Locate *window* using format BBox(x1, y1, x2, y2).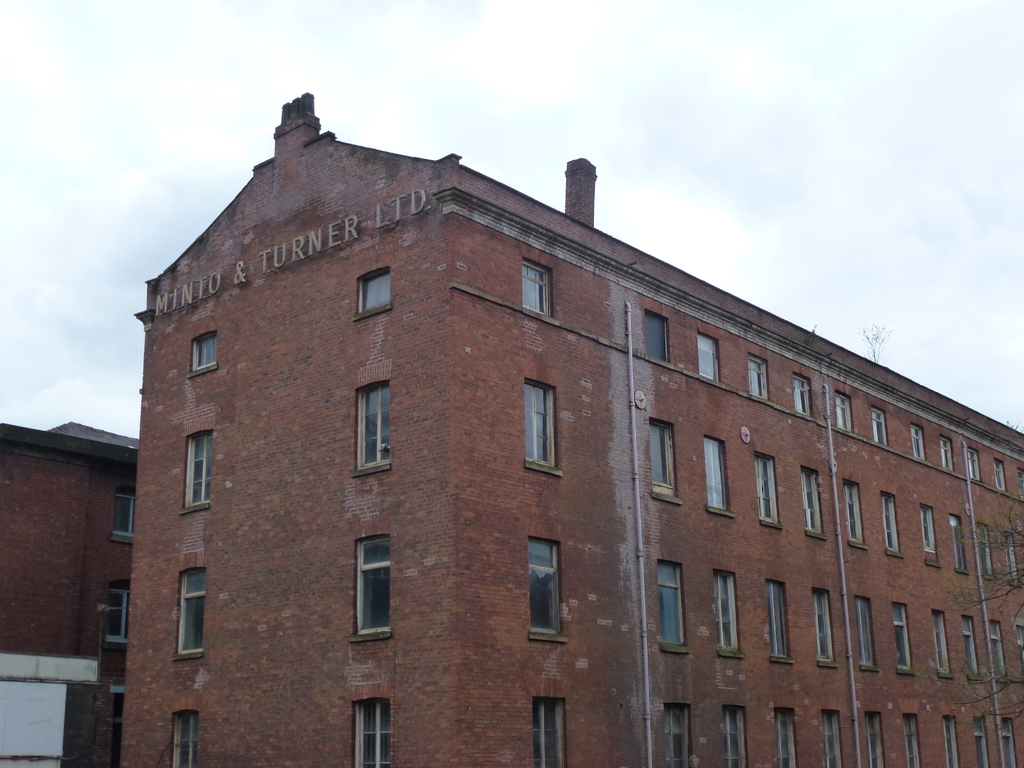
BBox(106, 581, 122, 641).
